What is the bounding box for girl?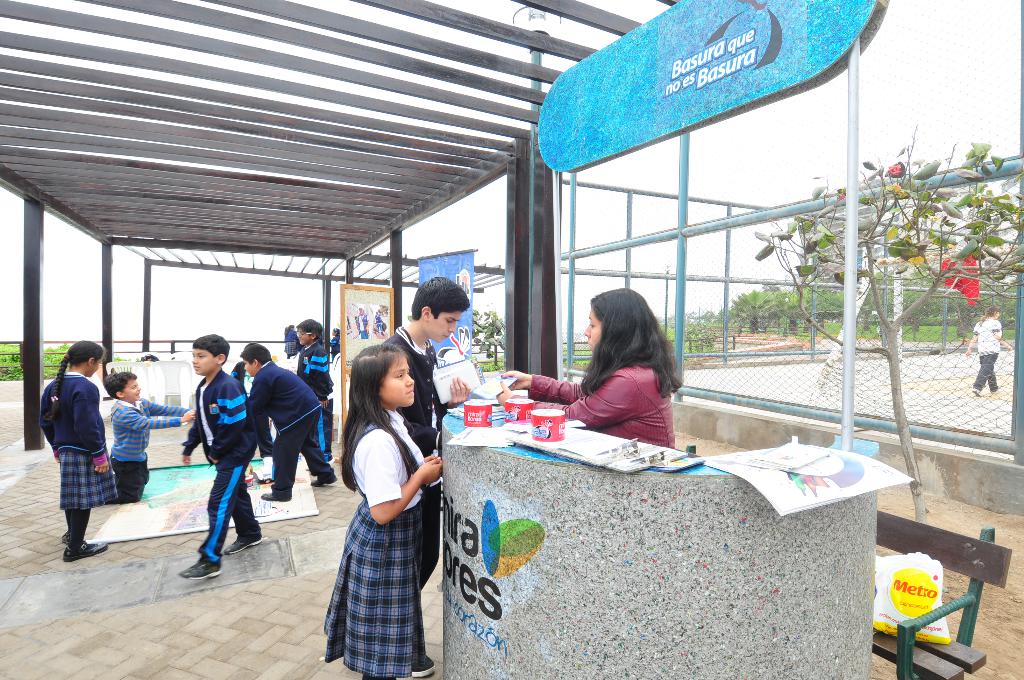
{"left": 38, "top": 341, "right": 119, "bottom": 560}.
